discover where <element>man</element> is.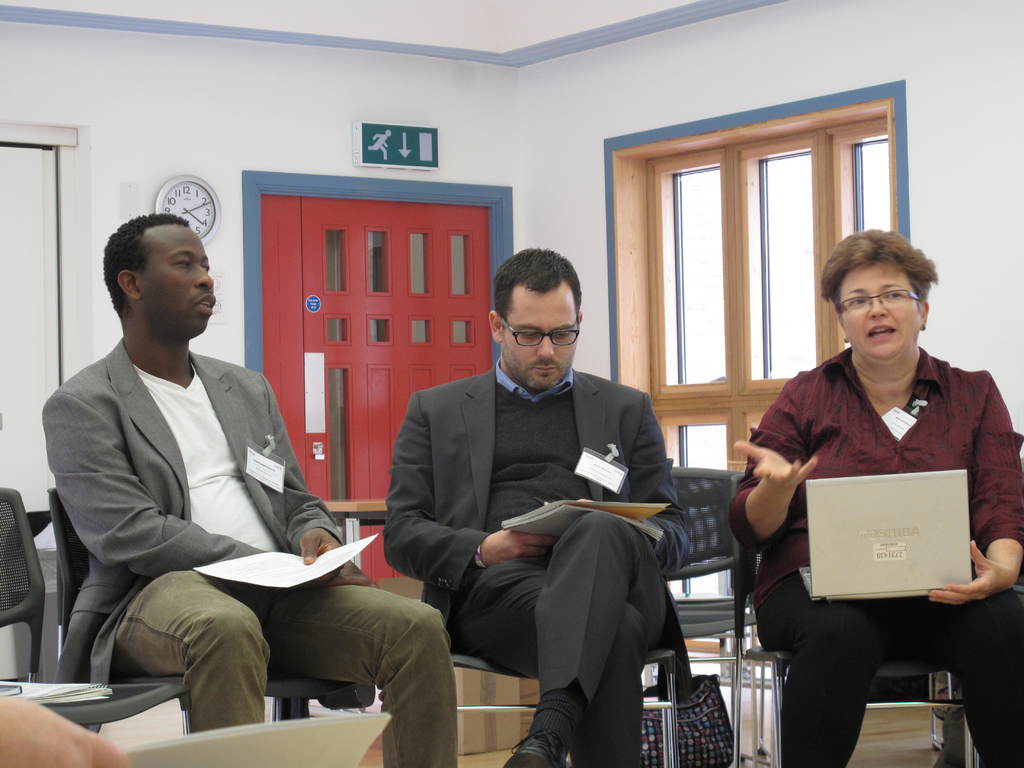
Discovered at (x1=381, y1=244, x2=692, y2=767).
